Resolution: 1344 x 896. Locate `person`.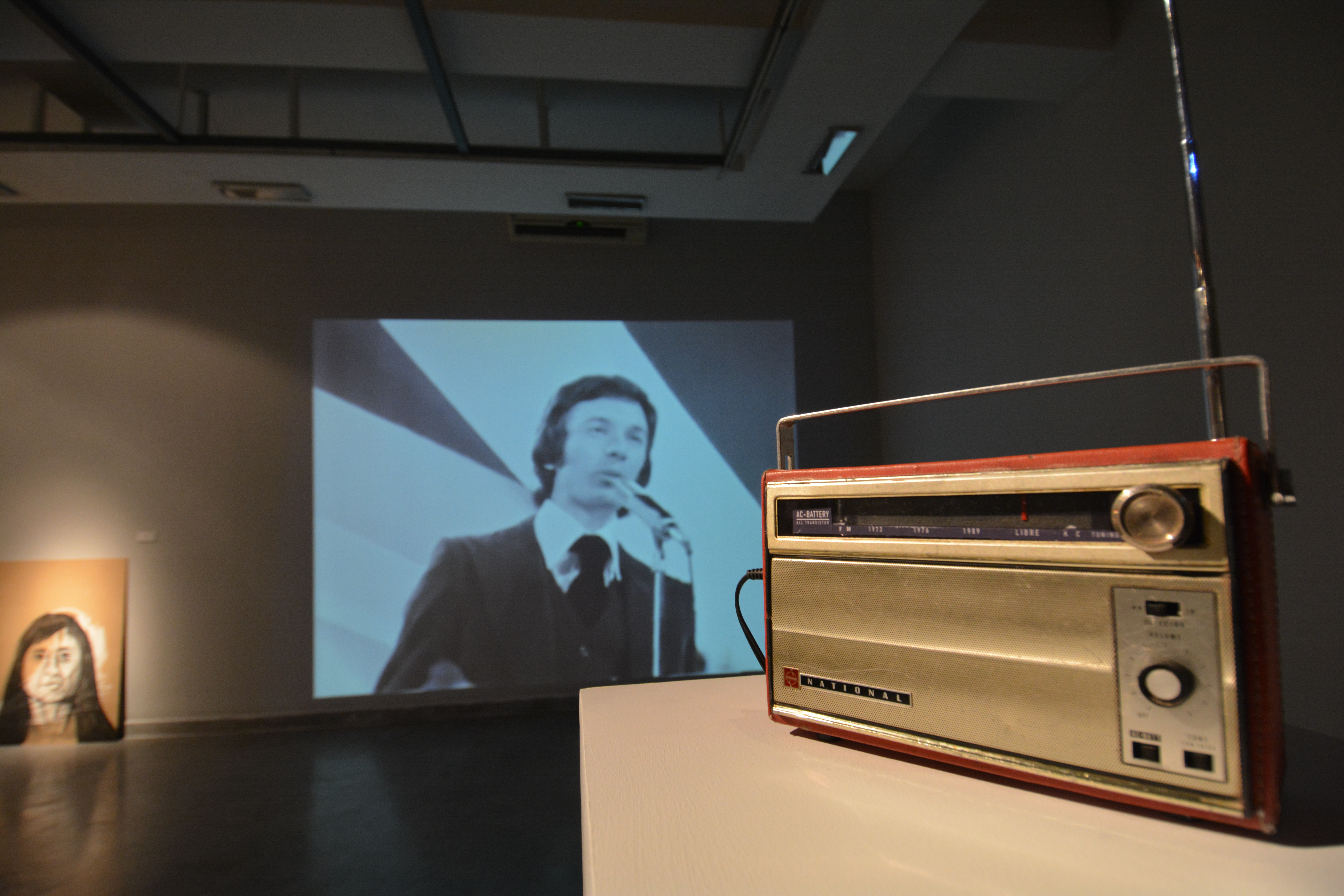
crop(89, 82, 159, 164).
